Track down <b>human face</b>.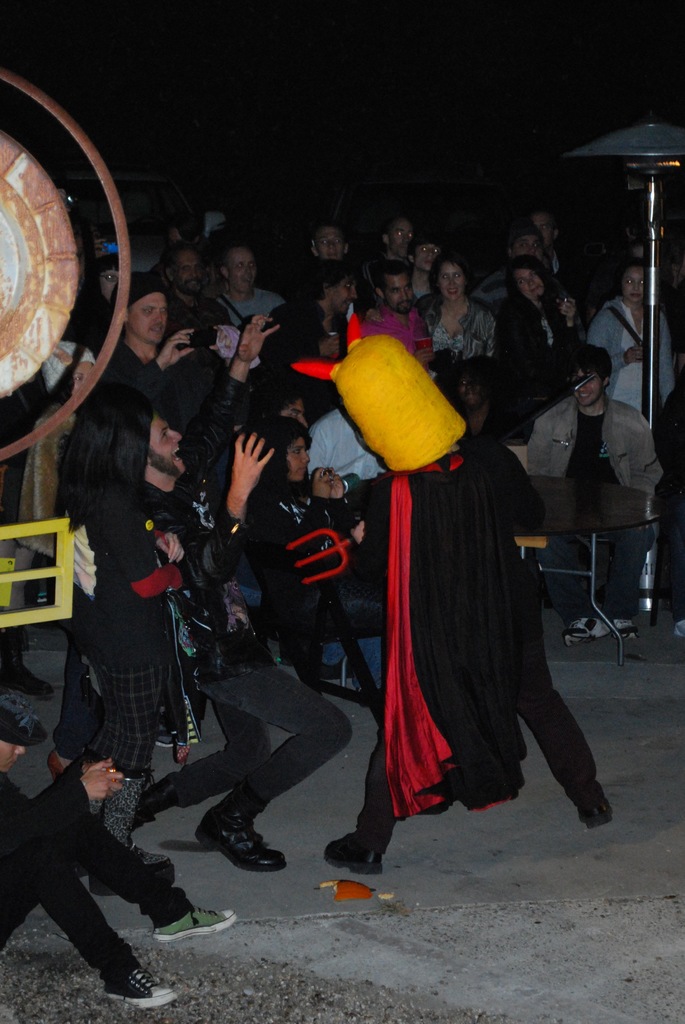
Tracked to {"x1": 416, "y1": 243, "x2": 439, "y2": 273}.
